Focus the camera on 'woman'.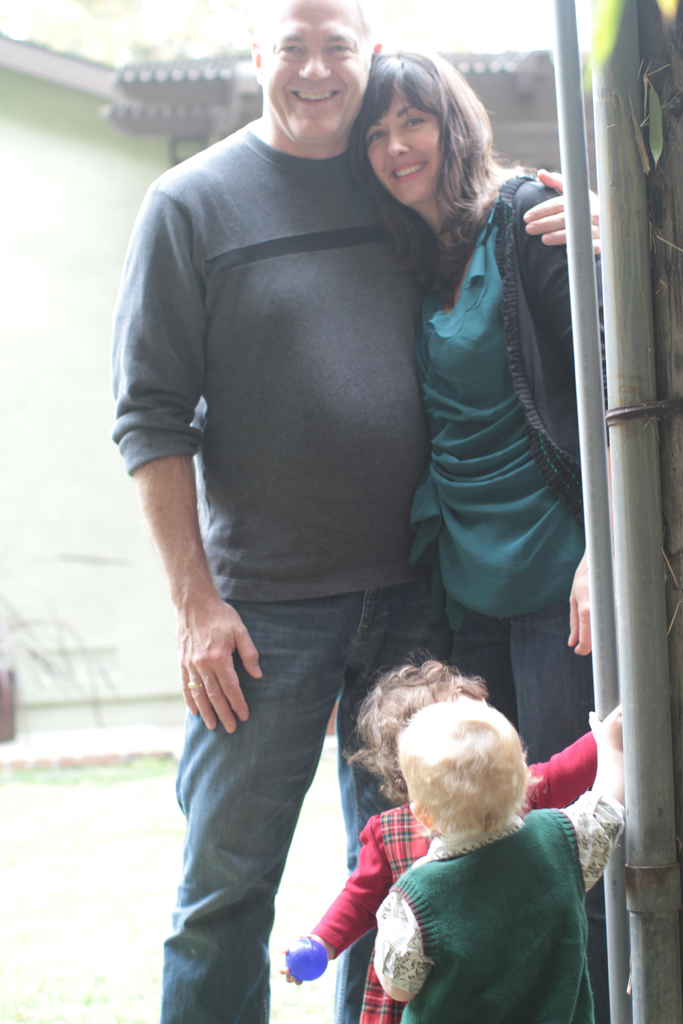
Focus region: l=353, t=45, r=605, b=1023.
